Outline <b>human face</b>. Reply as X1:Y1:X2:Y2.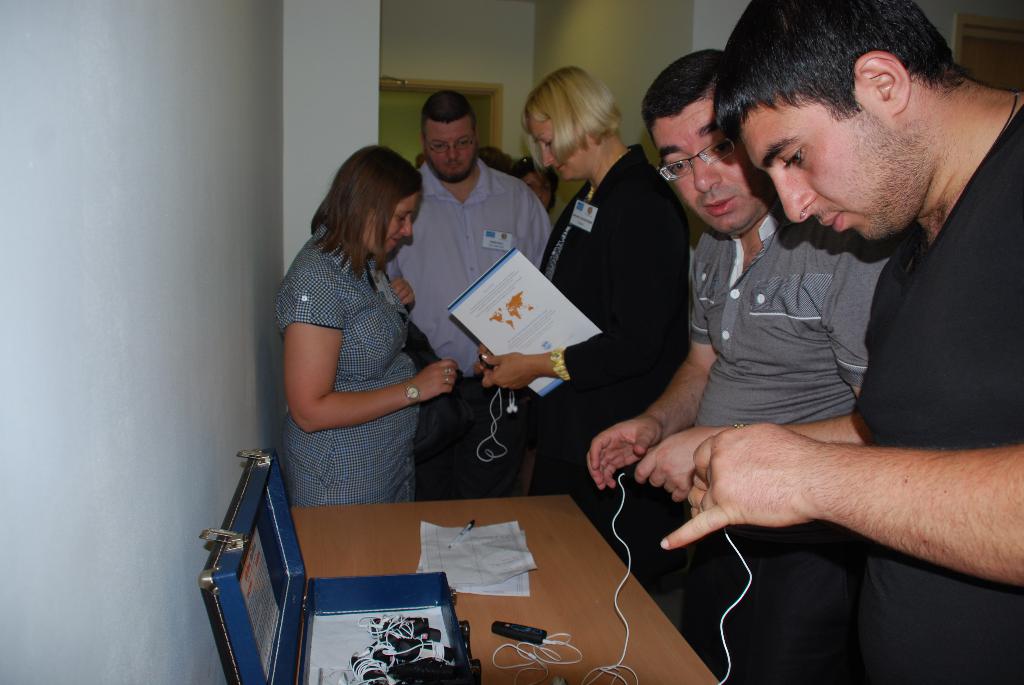
649:98:774:235.
